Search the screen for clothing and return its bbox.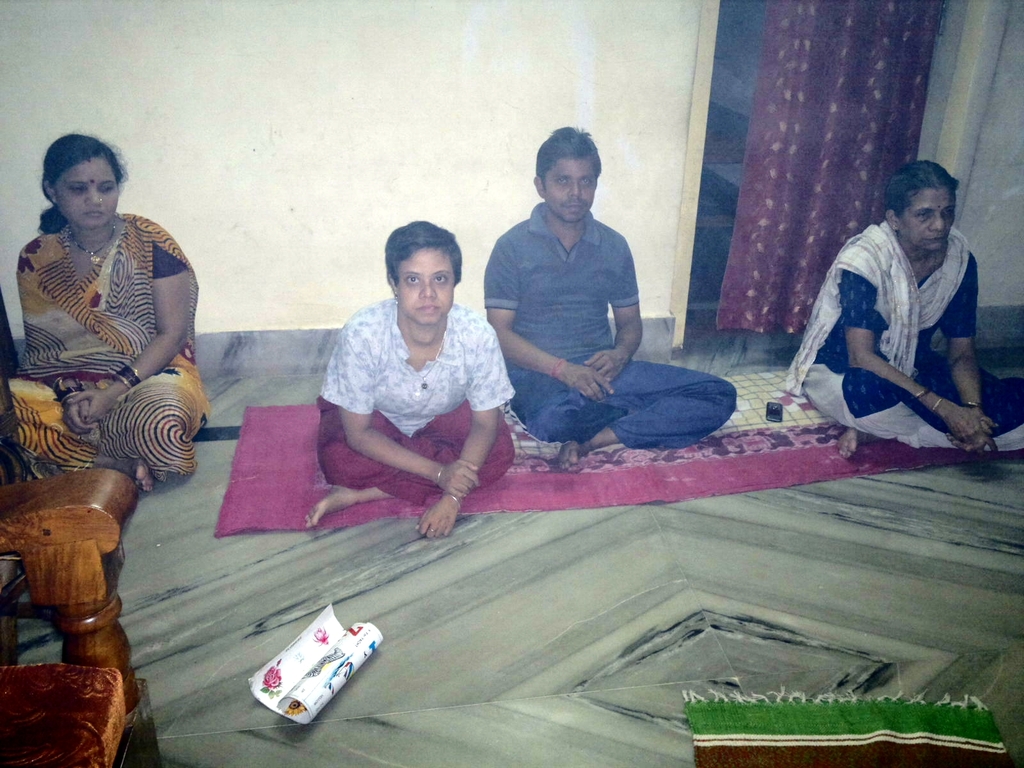
Found: <region>794, 219, 1023, 442</region>.
